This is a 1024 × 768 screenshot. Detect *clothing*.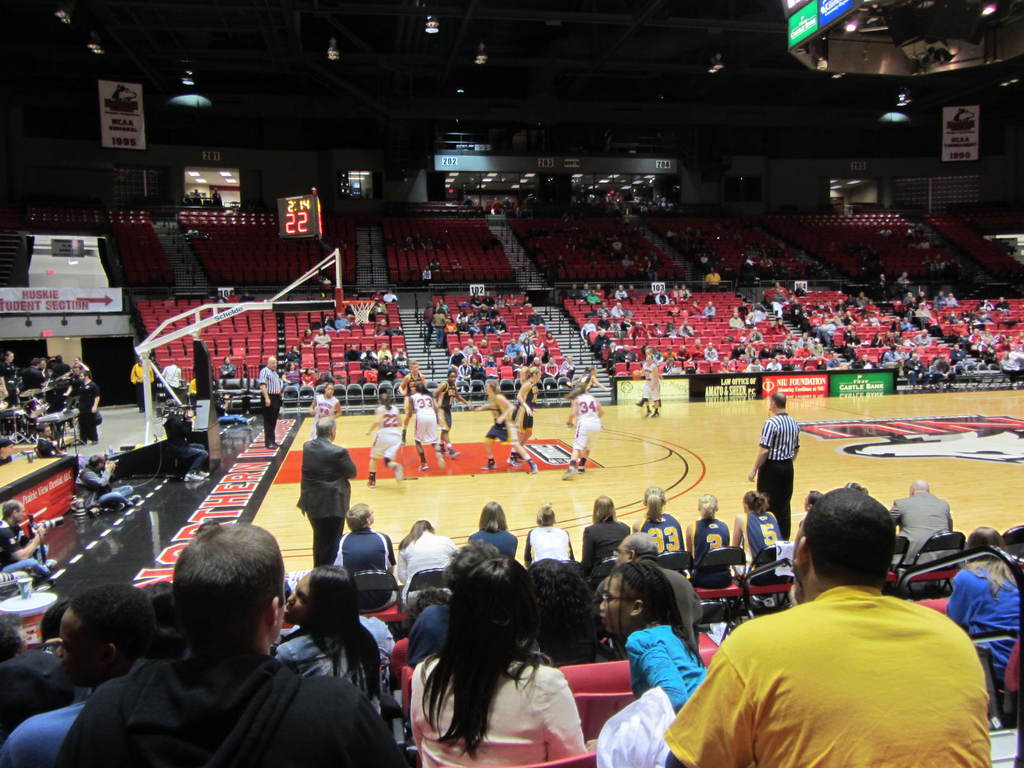
[x1=596, y1=321, x2=609, y2=328].
